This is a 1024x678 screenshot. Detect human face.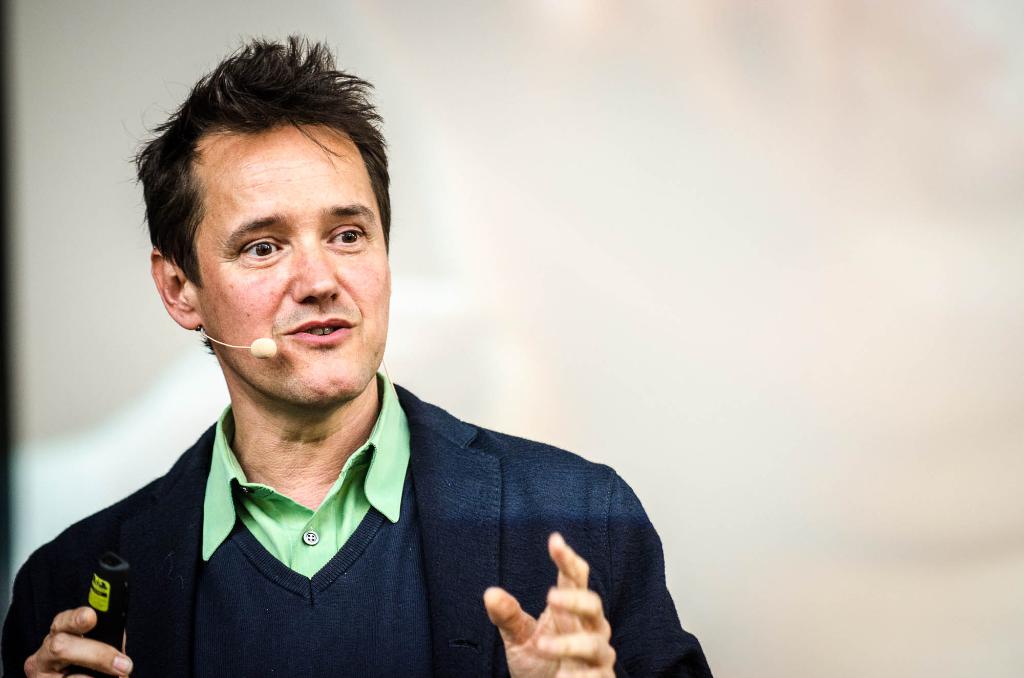
<box>184,118,388,409</box>.
